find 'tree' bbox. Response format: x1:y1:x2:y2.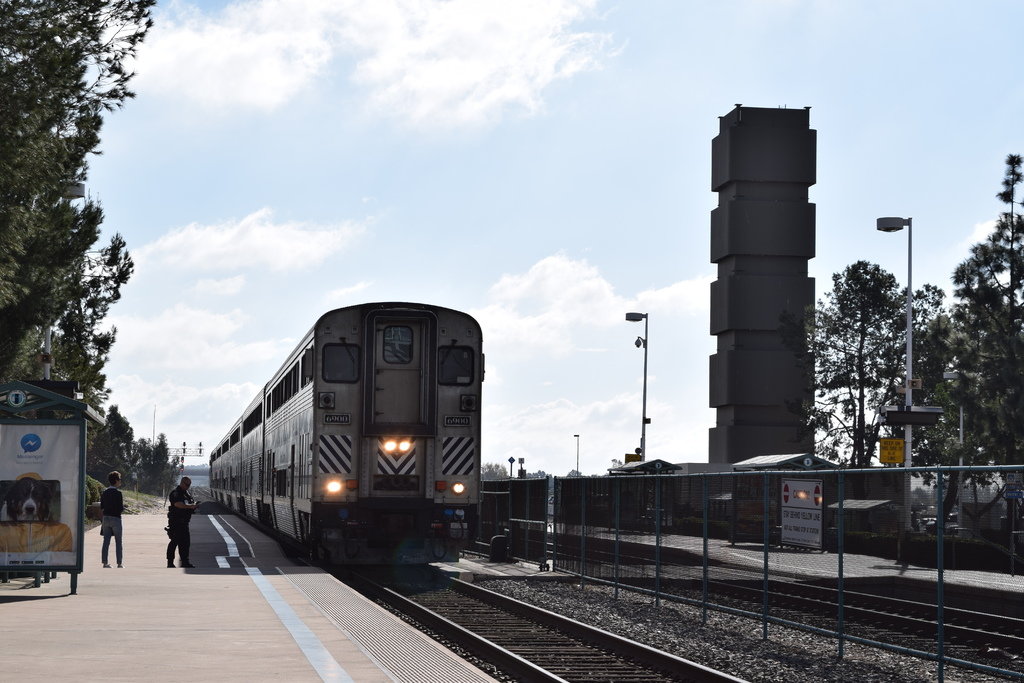
926:159:1023:475.
